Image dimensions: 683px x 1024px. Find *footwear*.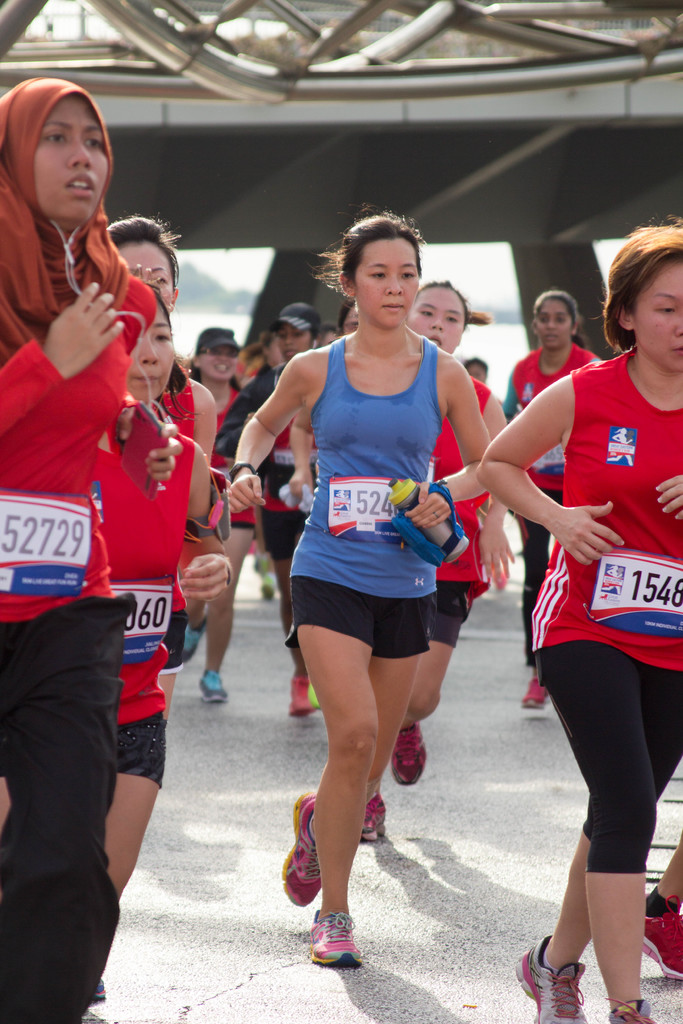
[left=609, top=994, right=651, bottom=1023].
